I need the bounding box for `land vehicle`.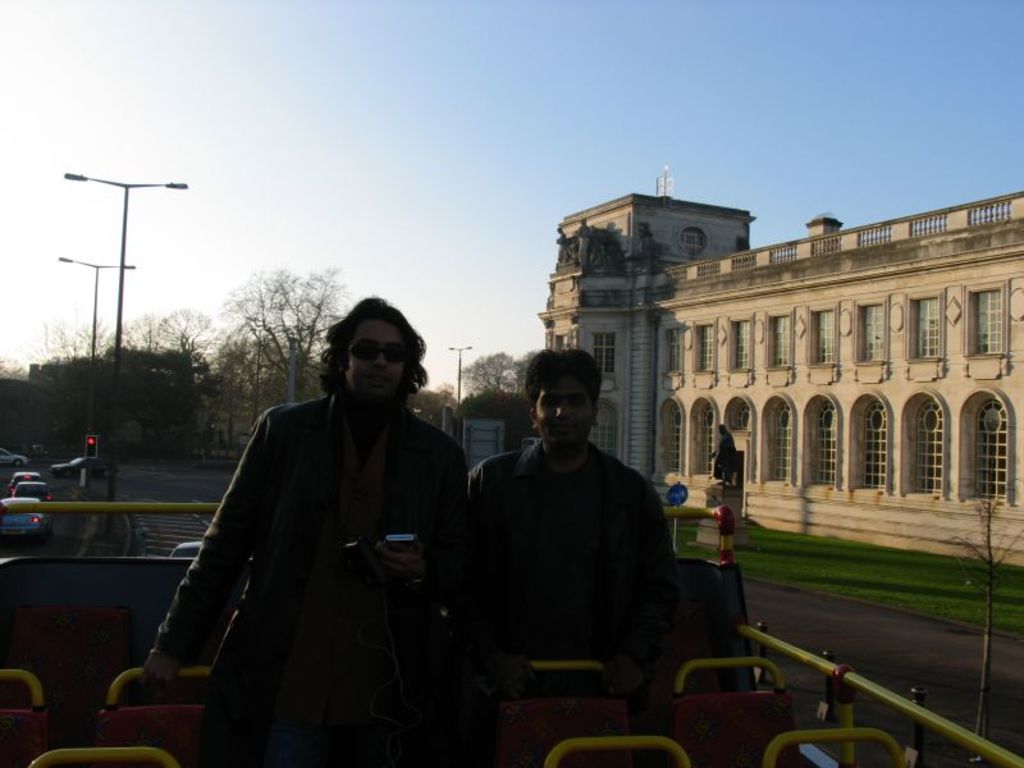
Here it is: [0,500,54,536].
